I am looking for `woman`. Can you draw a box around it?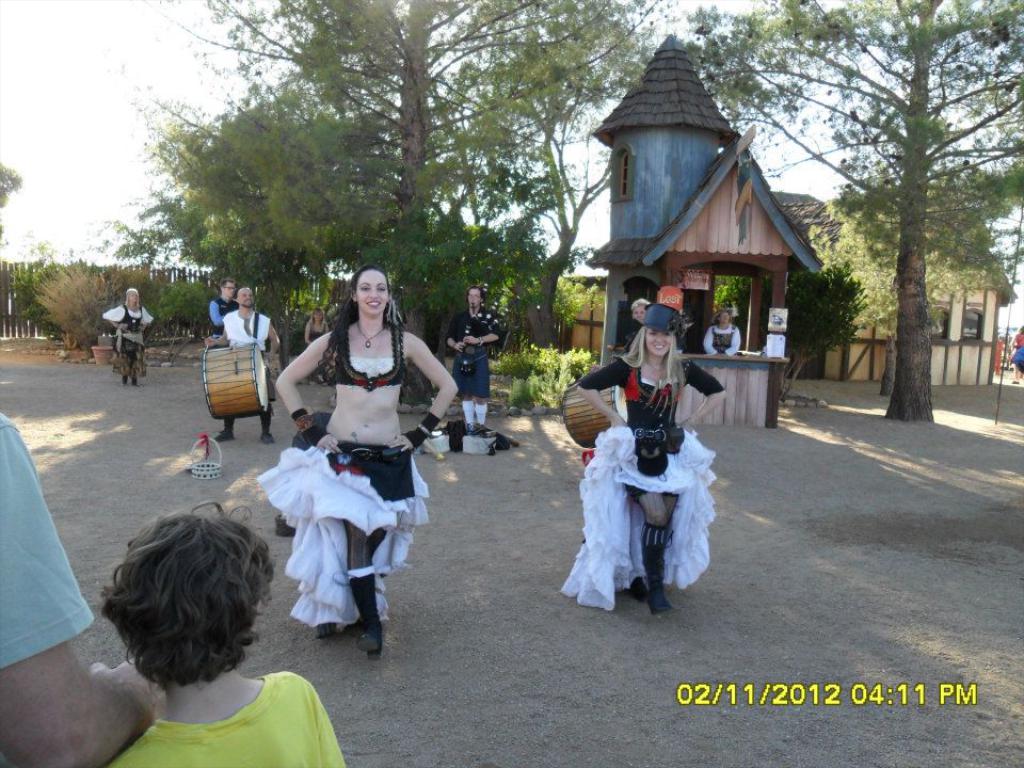
Sure, the bounding box is <box>304,306,330,346</box>.
